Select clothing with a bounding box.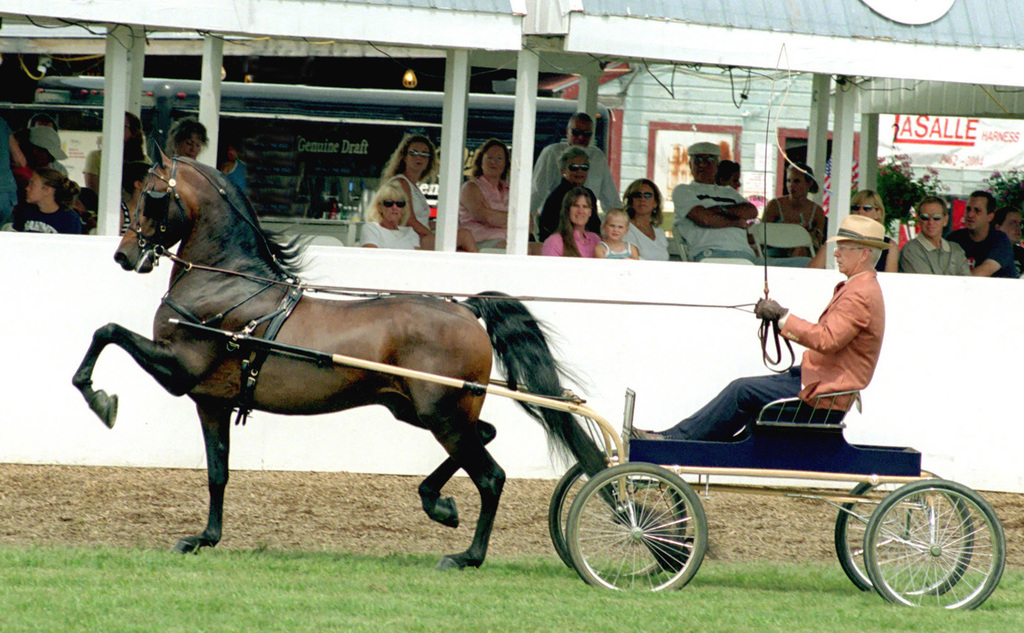
BBox(962, 225, 1023, 274).
